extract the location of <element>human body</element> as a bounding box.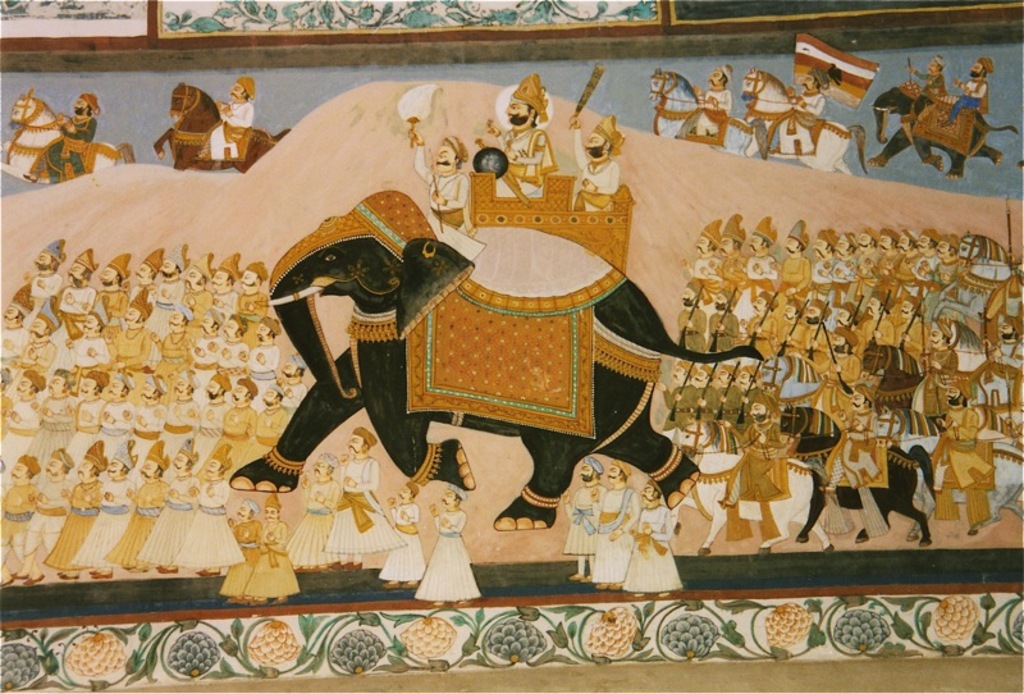
x1=36 y1=366 x2=79 y2=456.
